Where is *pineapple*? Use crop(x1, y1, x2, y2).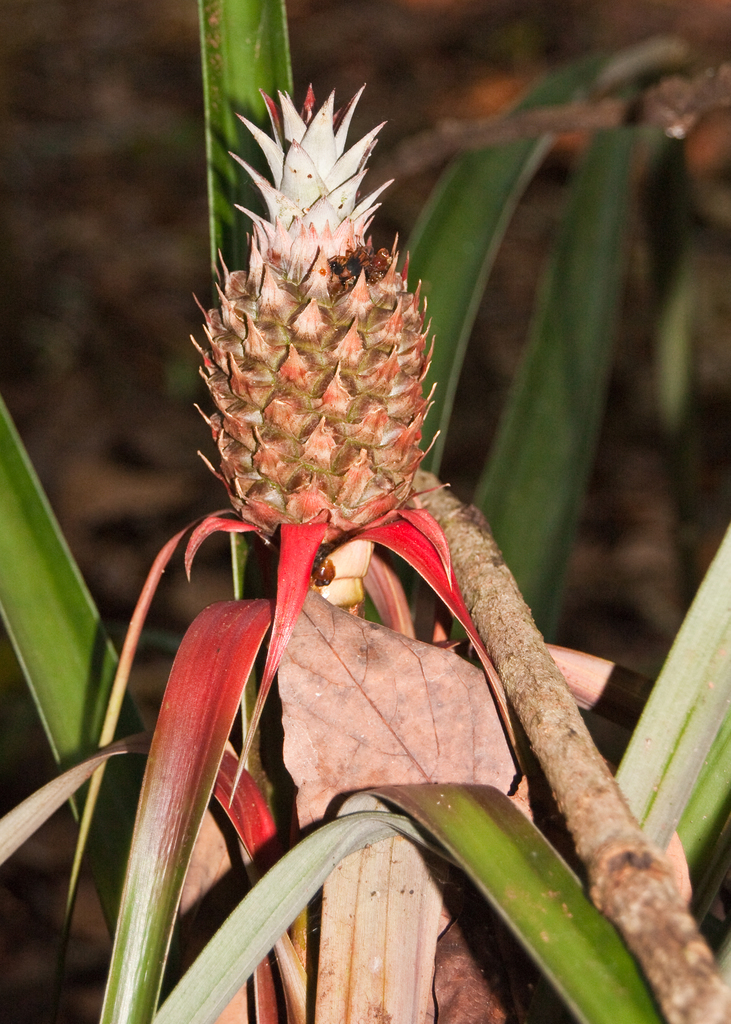
crop(184, 77, 440, 549).
